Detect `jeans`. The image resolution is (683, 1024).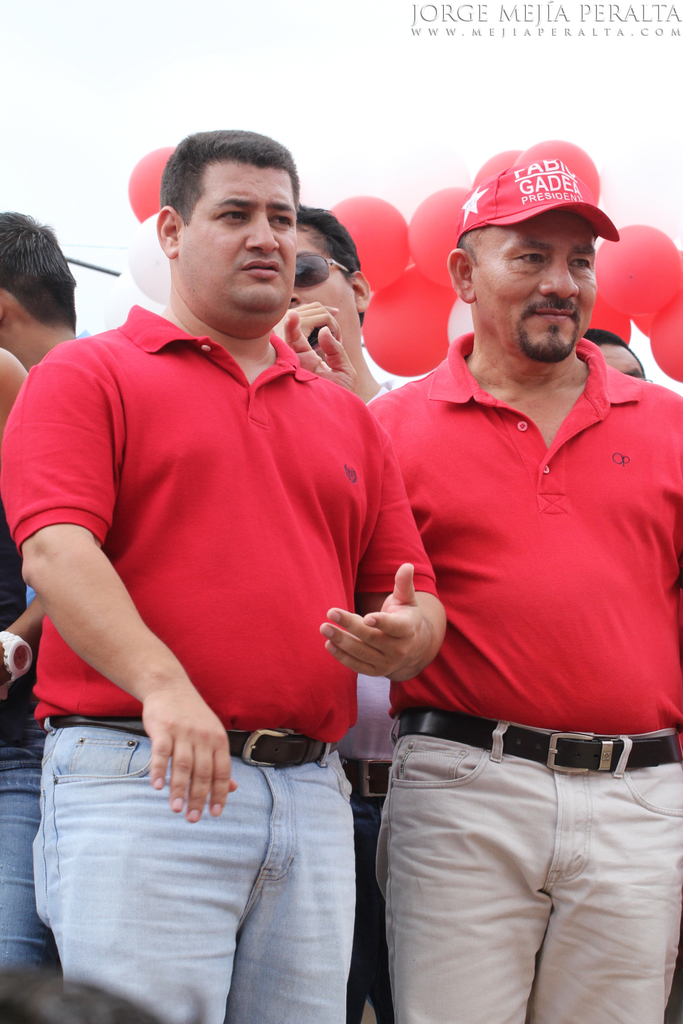
31:709:357:1023.
